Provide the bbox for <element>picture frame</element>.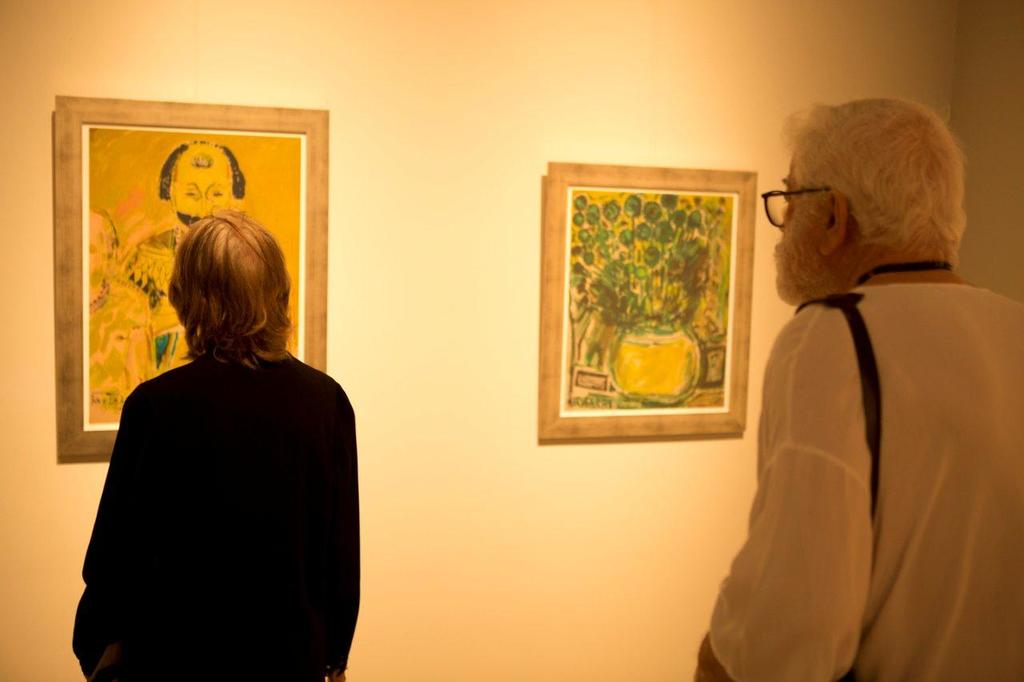
locate(538, 162, 758, 440).
